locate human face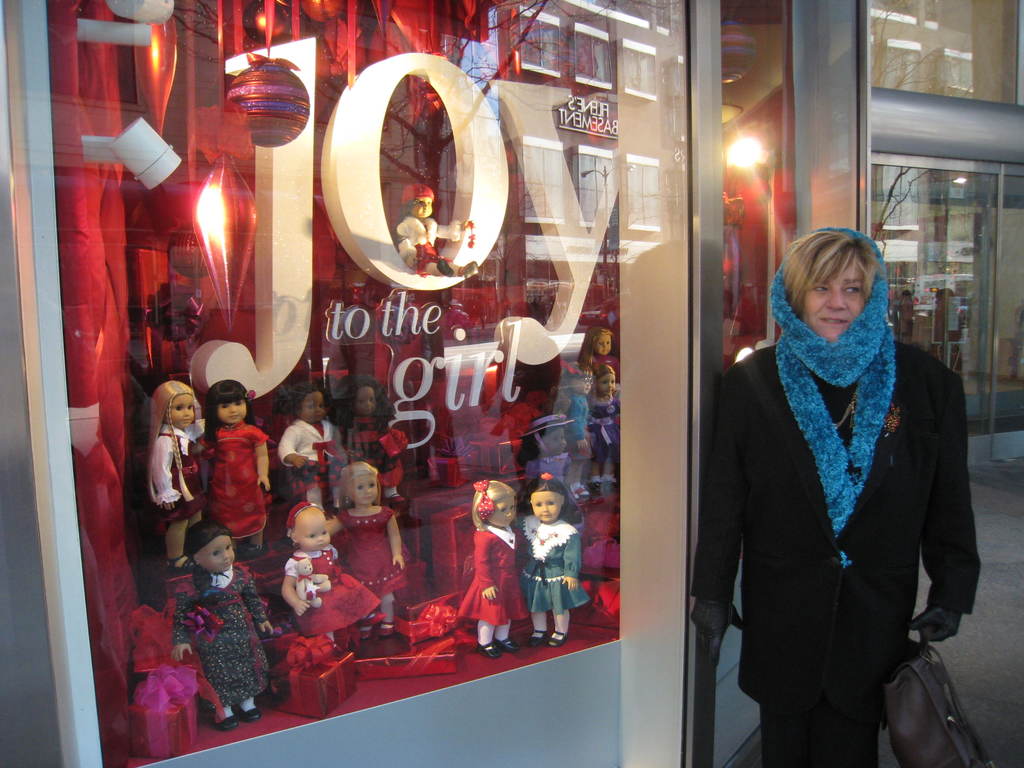
597 336 613 359
